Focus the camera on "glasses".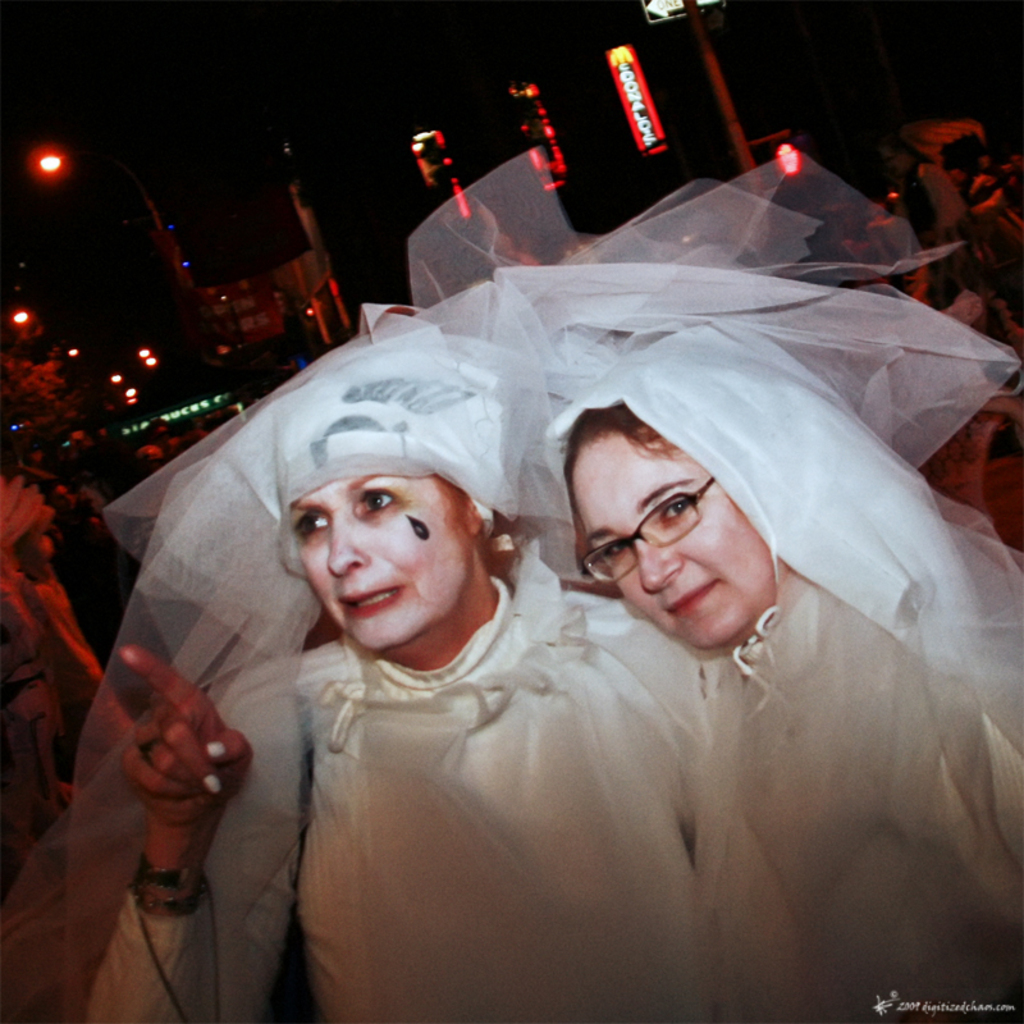
Focus region: (left=589, top=486, right=754, bottom=563).
